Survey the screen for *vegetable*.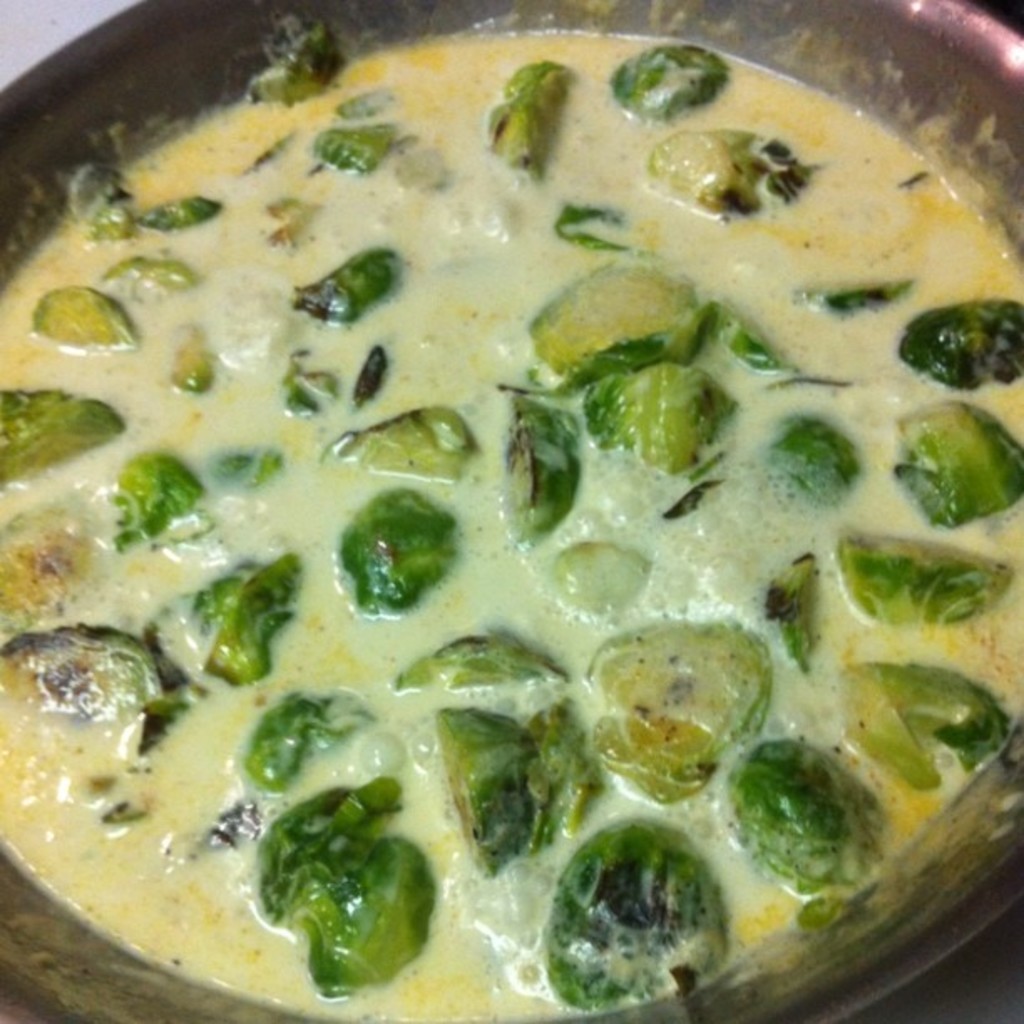
Survey found: {"left": 830, "top": 659, "right": 1002, "bottom": 803}.
